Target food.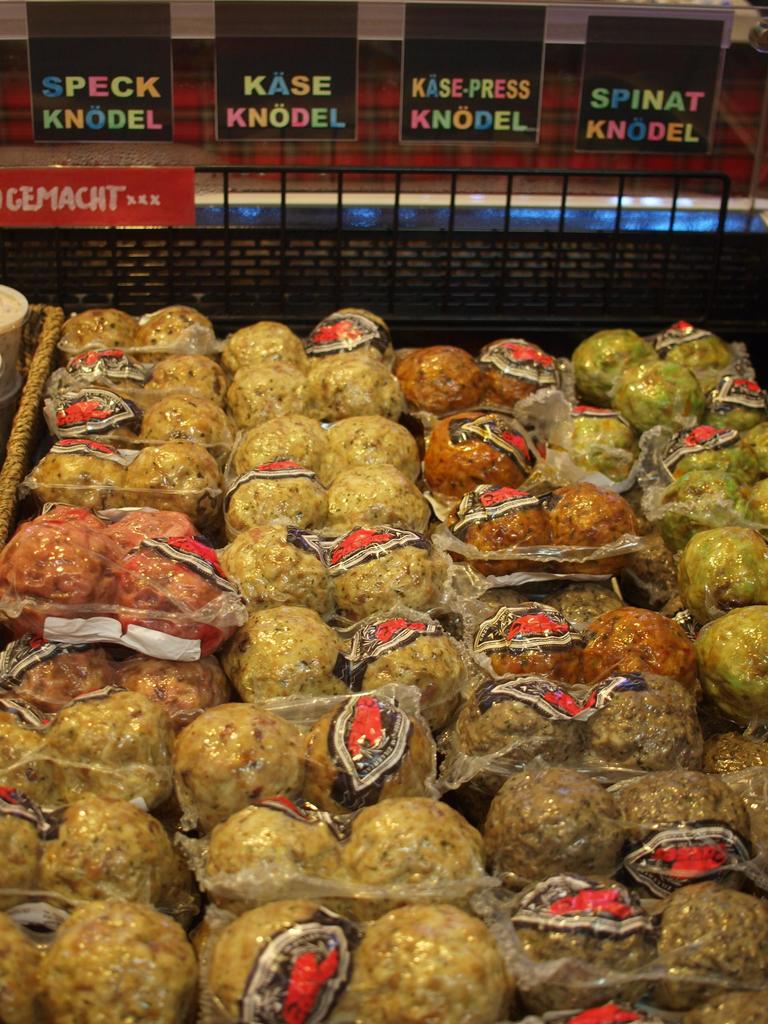
Target region: {"left": 107, "top": 652, "right": 233, "bottom": 733}.
